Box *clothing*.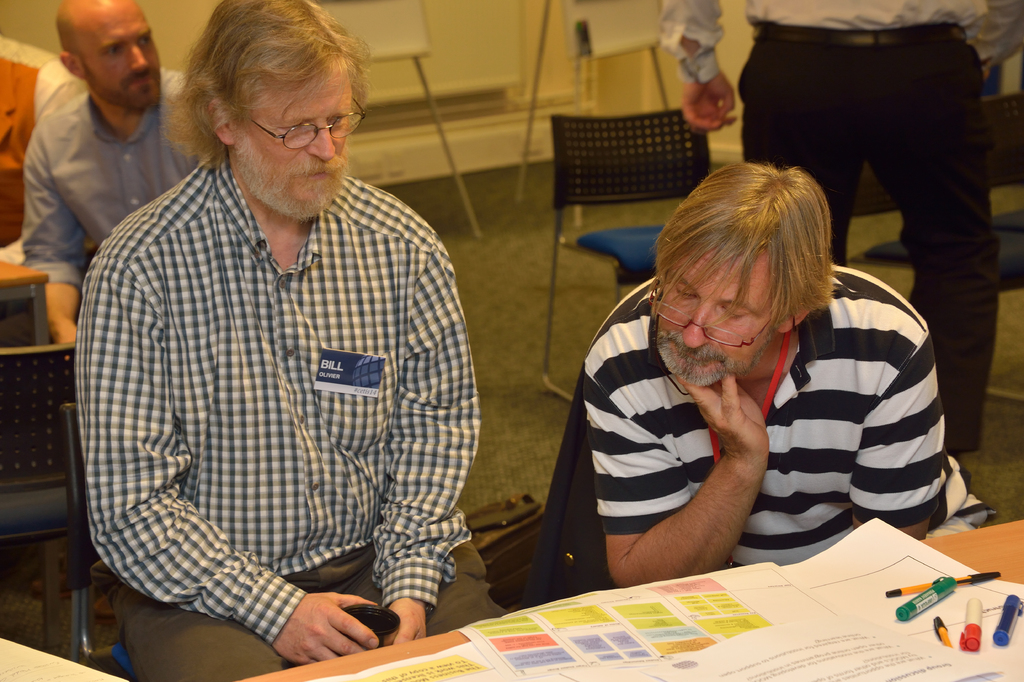
[x1=663, y1=0, x2=1021, y2=454].
